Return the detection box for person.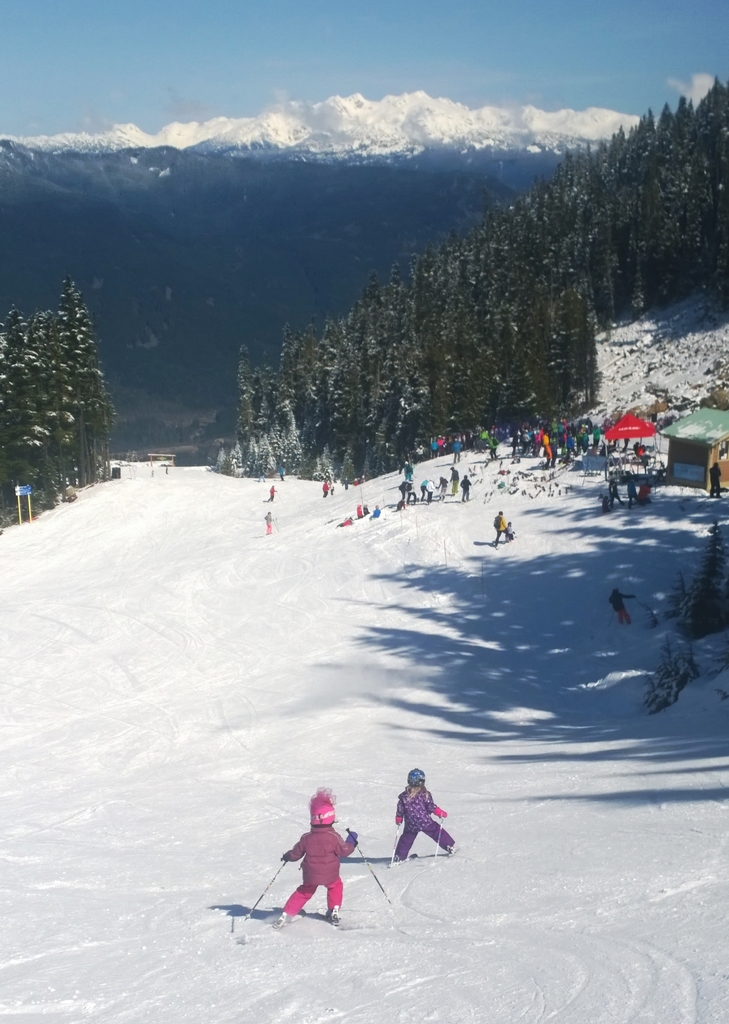
{"x1": 461, "y1": 473, "x2": 473, "y2": 499}.
